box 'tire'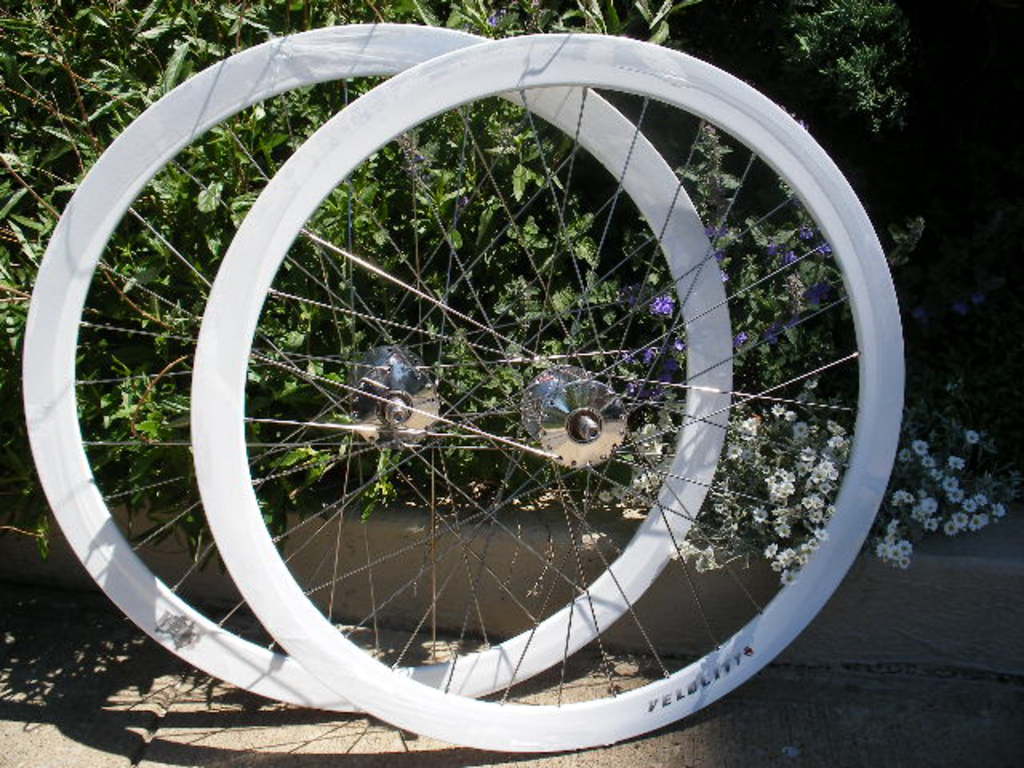
(24,19,733,714)
